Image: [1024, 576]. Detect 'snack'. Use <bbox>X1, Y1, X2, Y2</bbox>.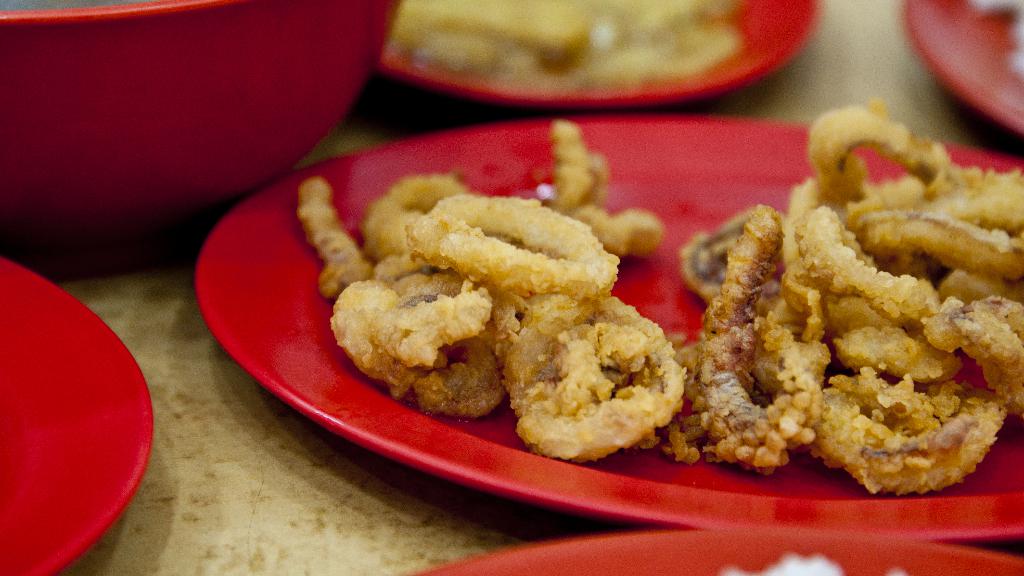
<bbox>520, 286, 699, 461</bbox>.
